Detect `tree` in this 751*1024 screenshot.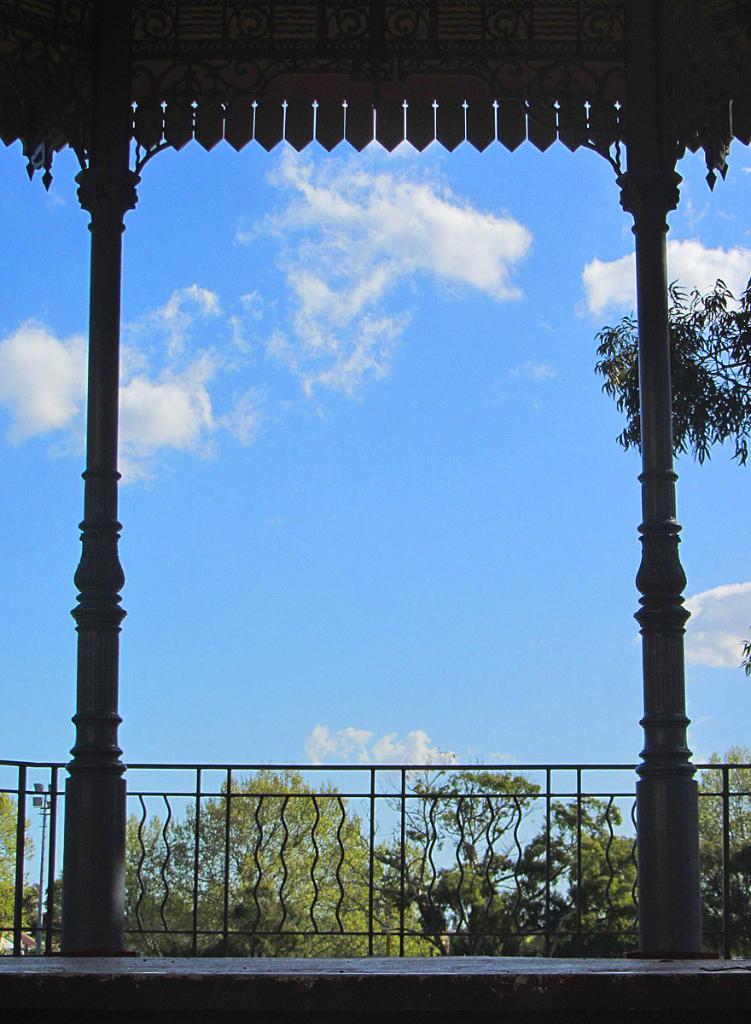
Detection: select_region(696, 744, 750, 959).
